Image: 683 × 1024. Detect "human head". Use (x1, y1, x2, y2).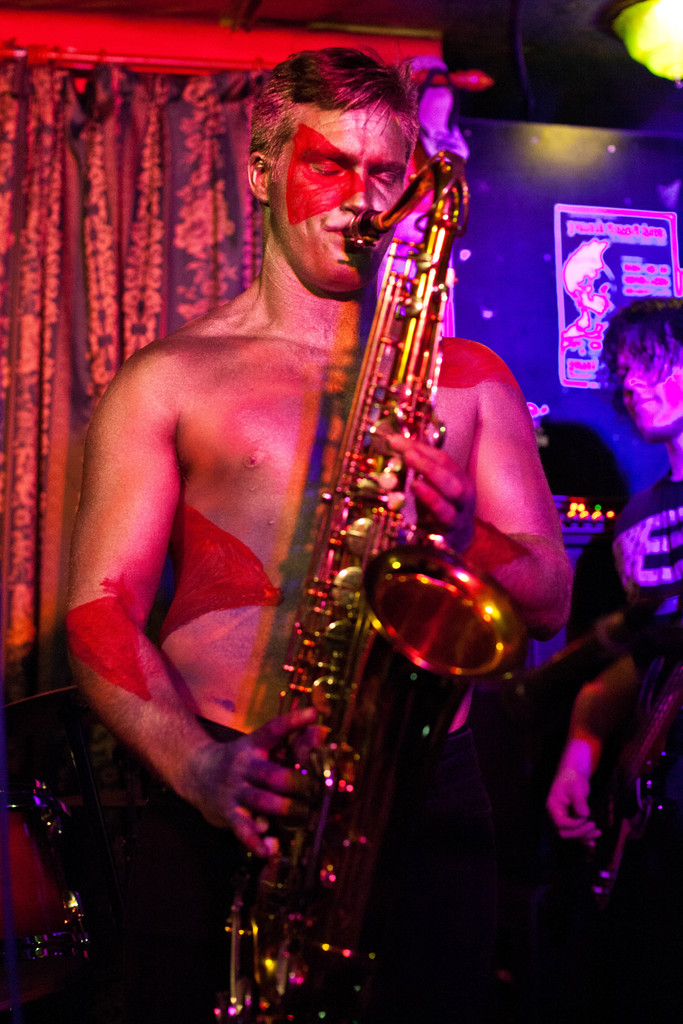
(598, 294, 682, 440).
